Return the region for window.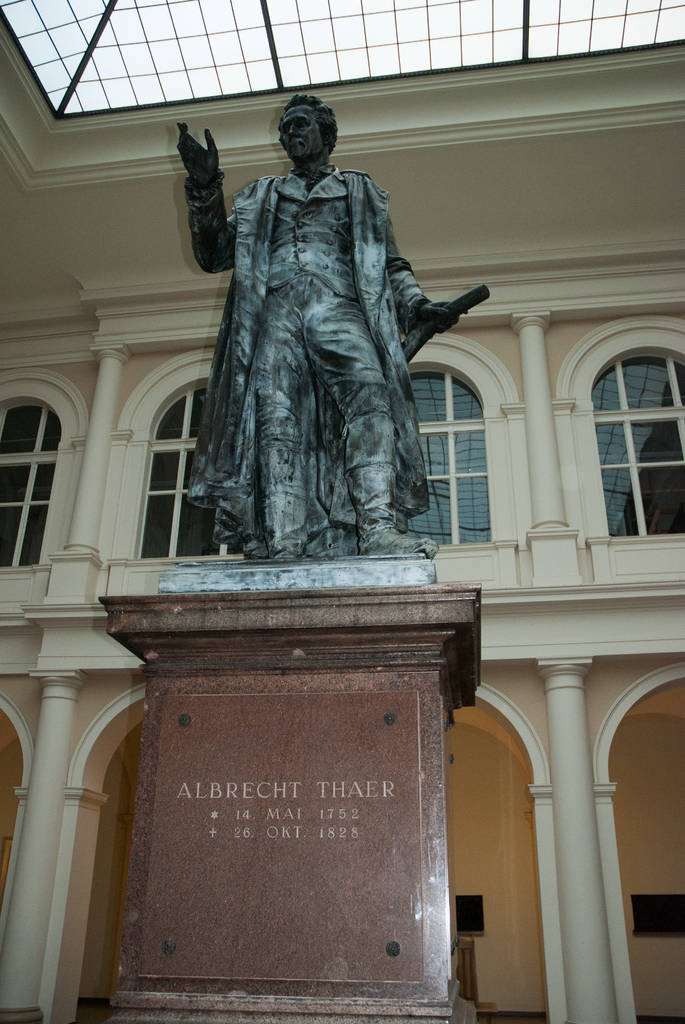
left=592, top=371, right=624, bottom=412.
